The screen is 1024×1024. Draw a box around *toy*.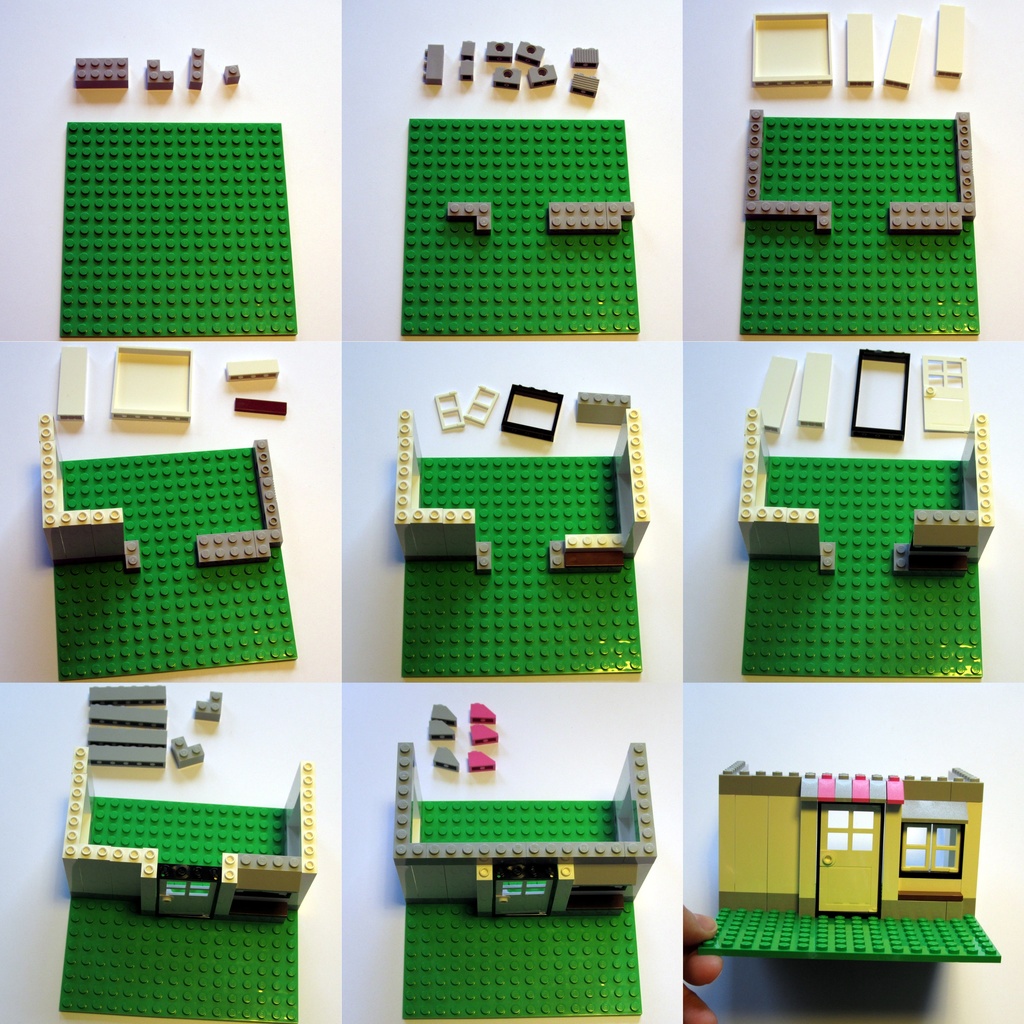
85/741/169/769.
